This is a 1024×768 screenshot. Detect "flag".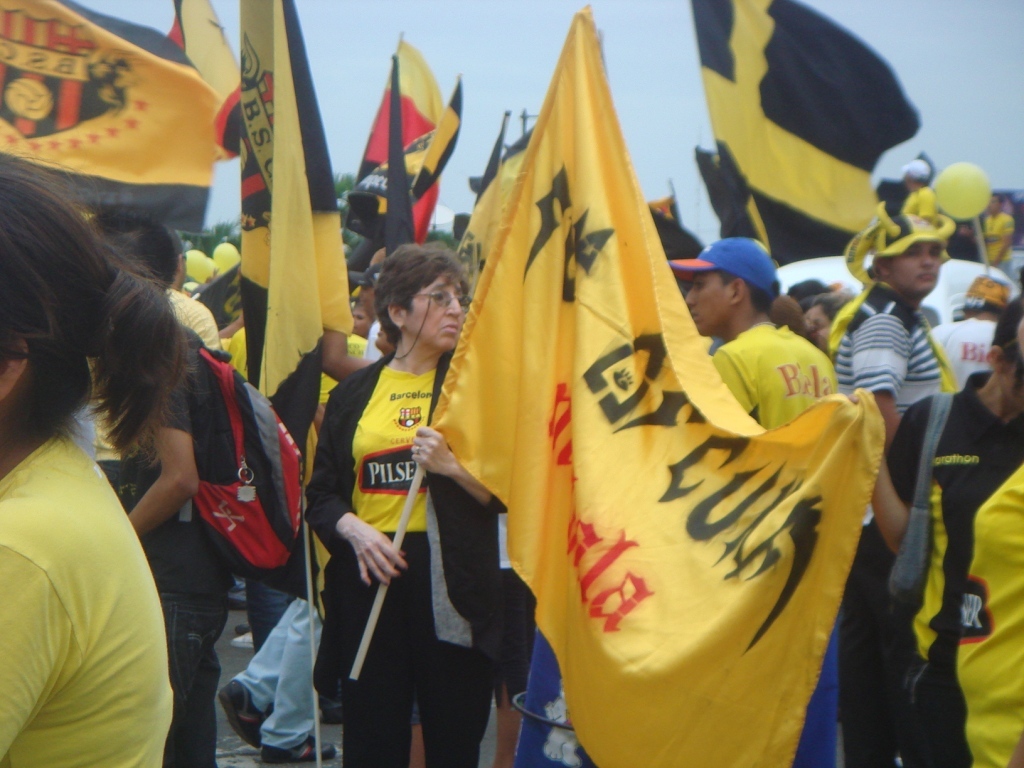
bbox=(348, 28, 464, 244).
